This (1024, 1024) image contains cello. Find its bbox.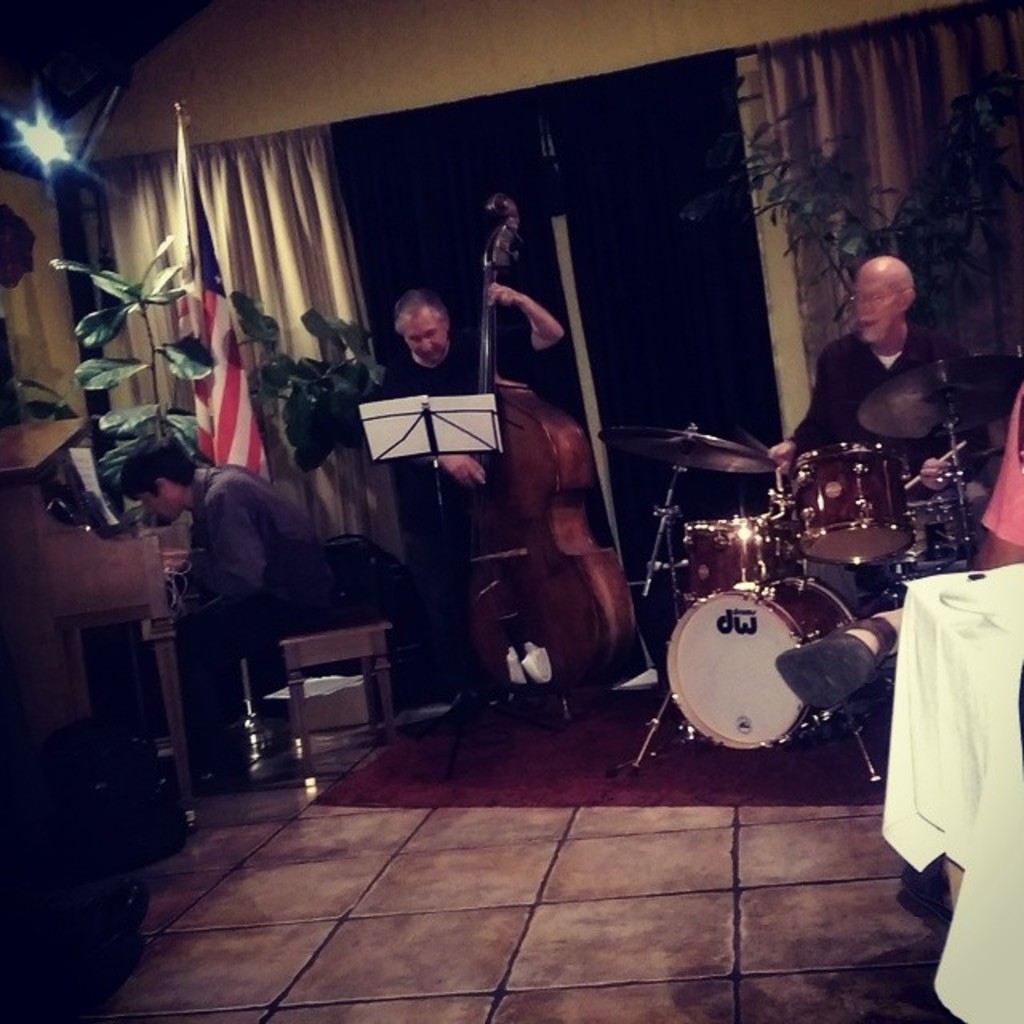
detection(424, 182, 632, 734).
